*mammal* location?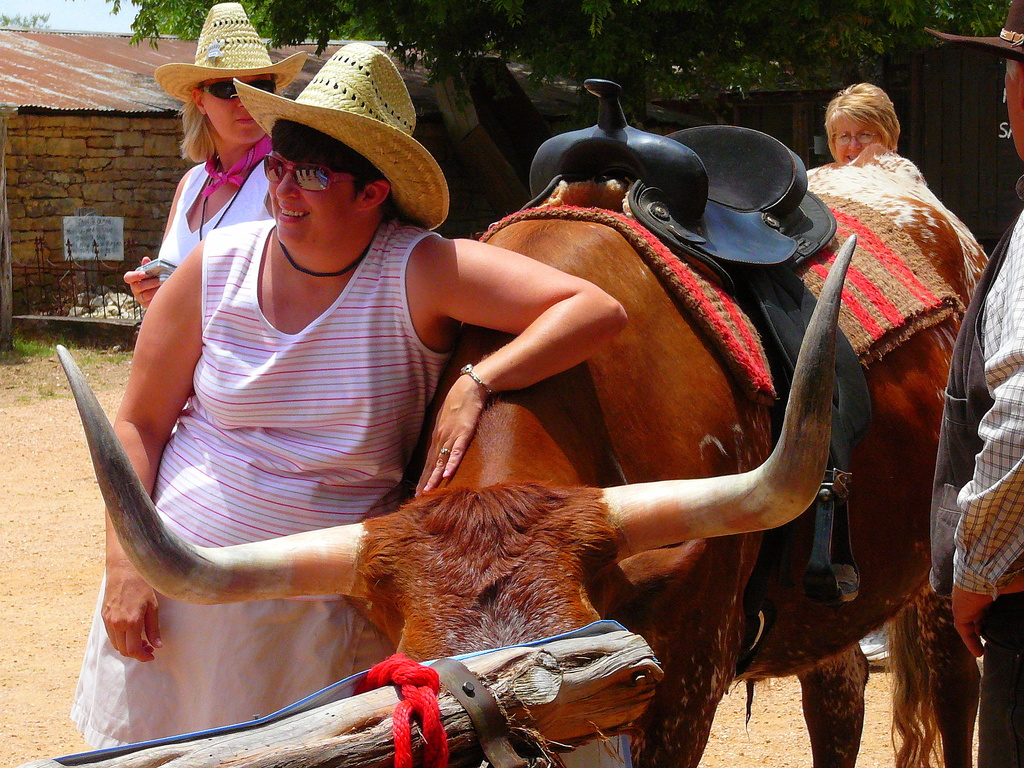
[123,0,313,325]
